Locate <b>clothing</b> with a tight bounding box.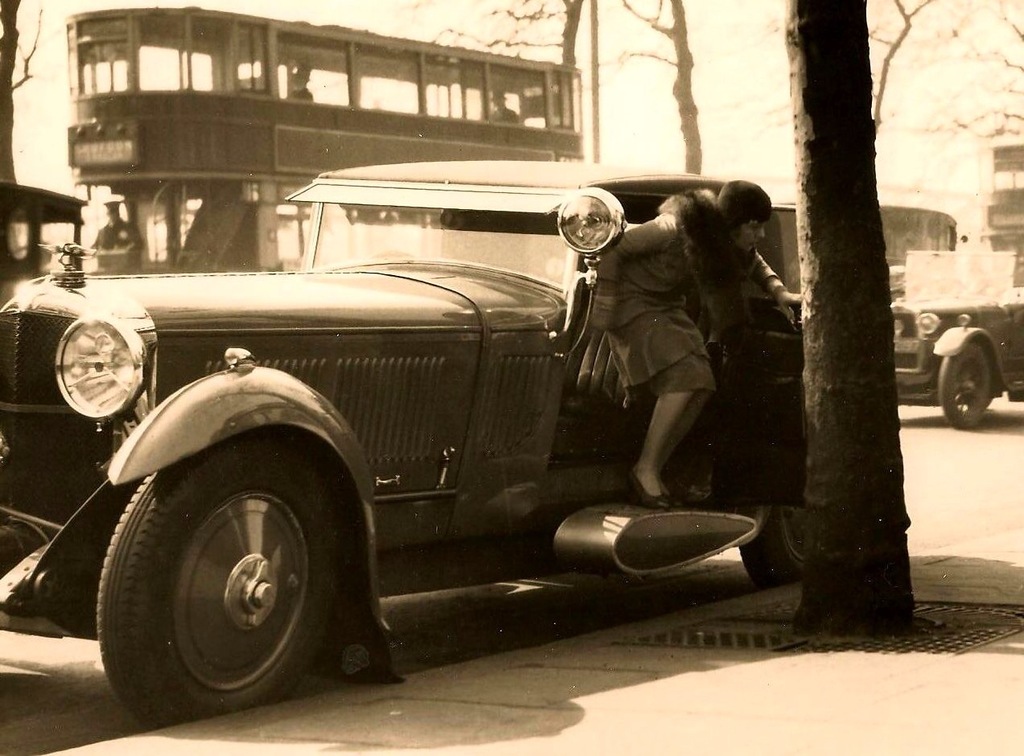
[x1=490, y1=105, x2=516, y2=120].
